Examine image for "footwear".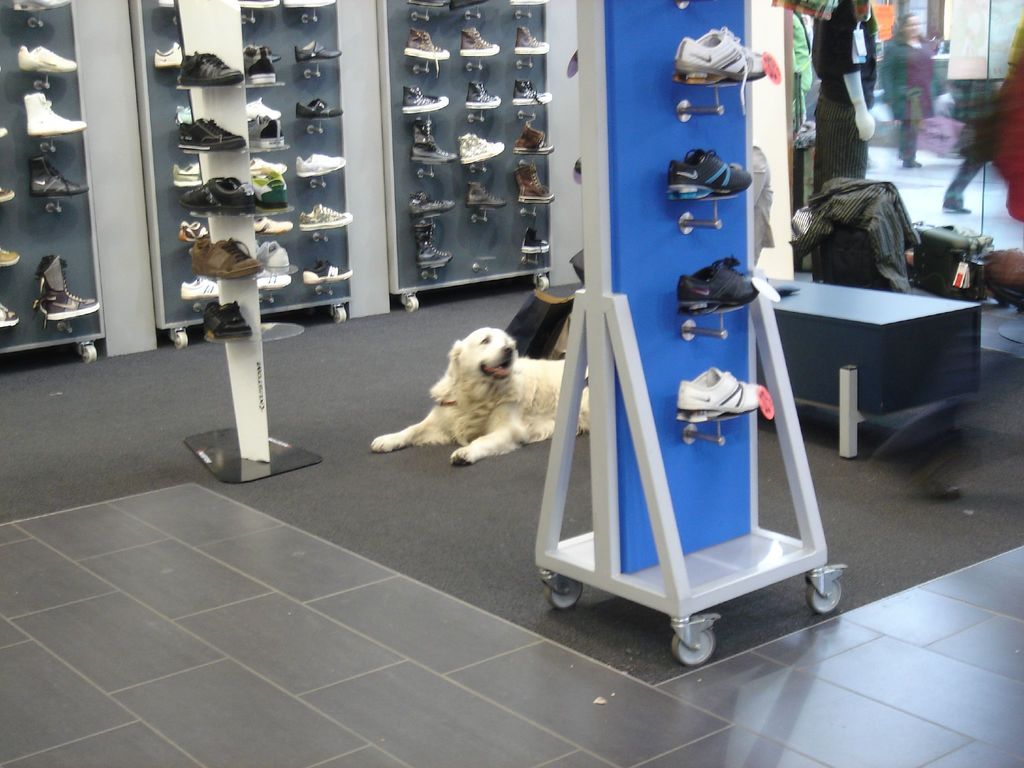
Examination result: 31:252:98:323.
